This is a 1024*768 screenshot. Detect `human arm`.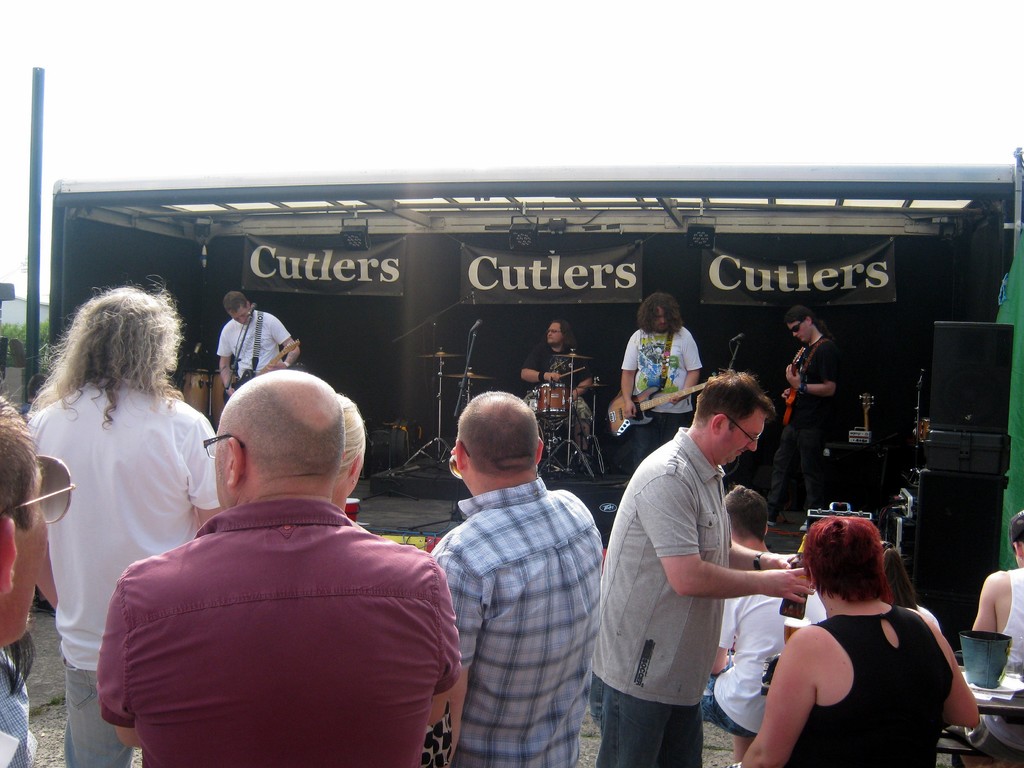
32 551 68 613.
